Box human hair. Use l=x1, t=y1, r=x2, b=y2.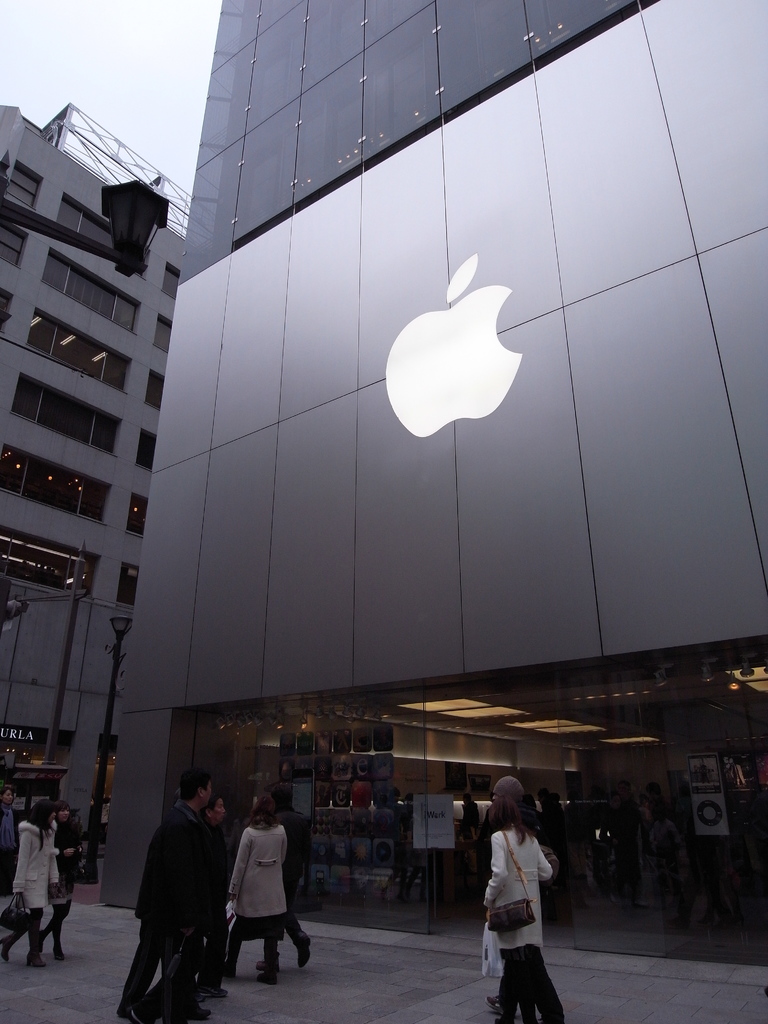
l=202, t=794, r=228, b=824.
